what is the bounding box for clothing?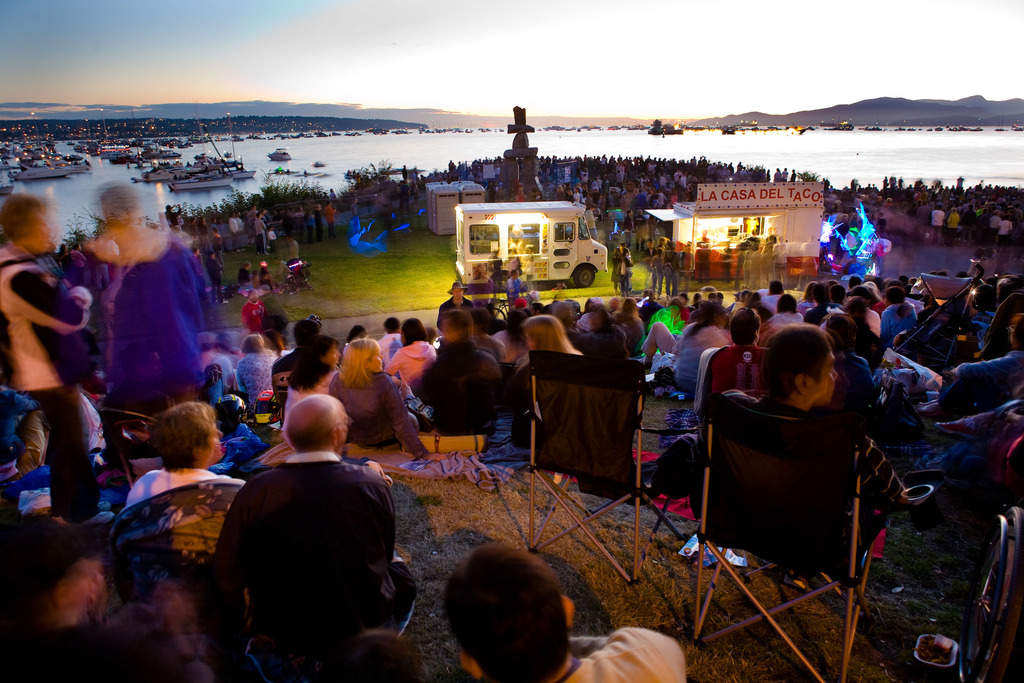
pyautogui.locateOnScreen(407, 329, 496, 452).
